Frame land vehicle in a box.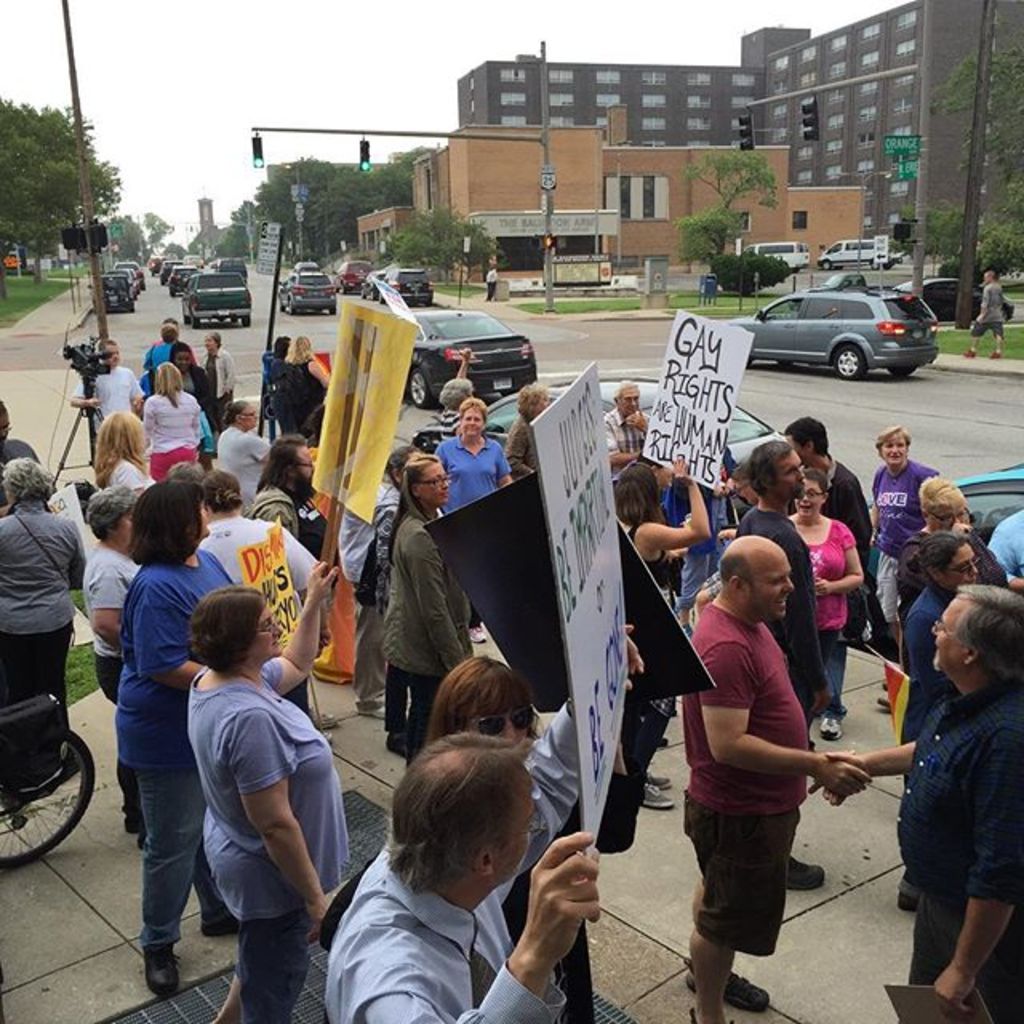
x1=146, y1=251, x2=170, y2=277.
